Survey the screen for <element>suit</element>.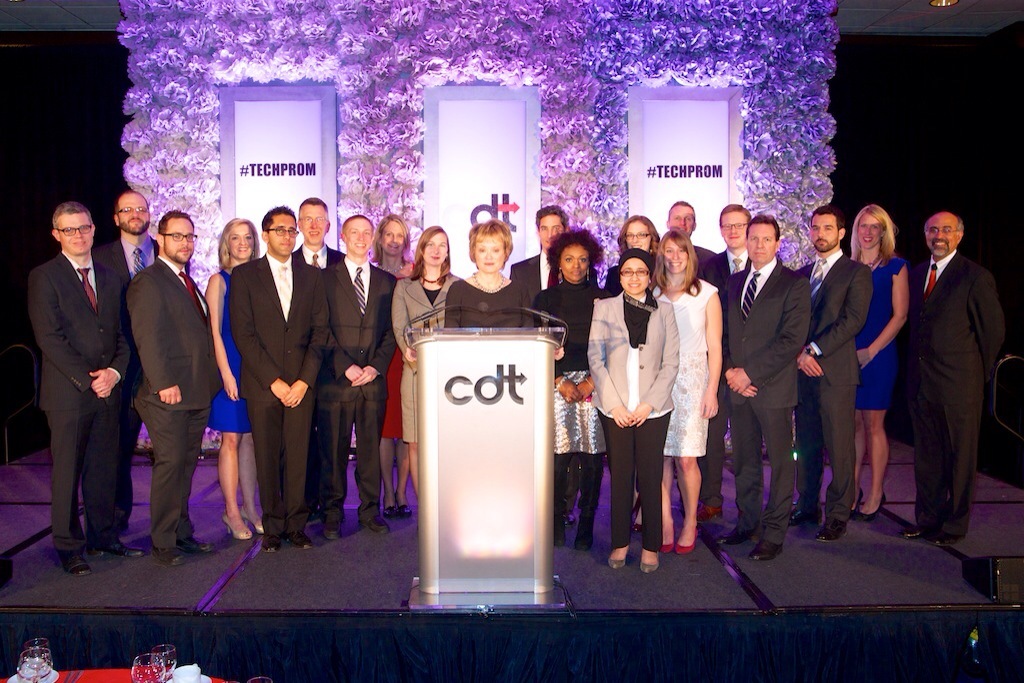
Survey found: 513, 250, 601, 512.
